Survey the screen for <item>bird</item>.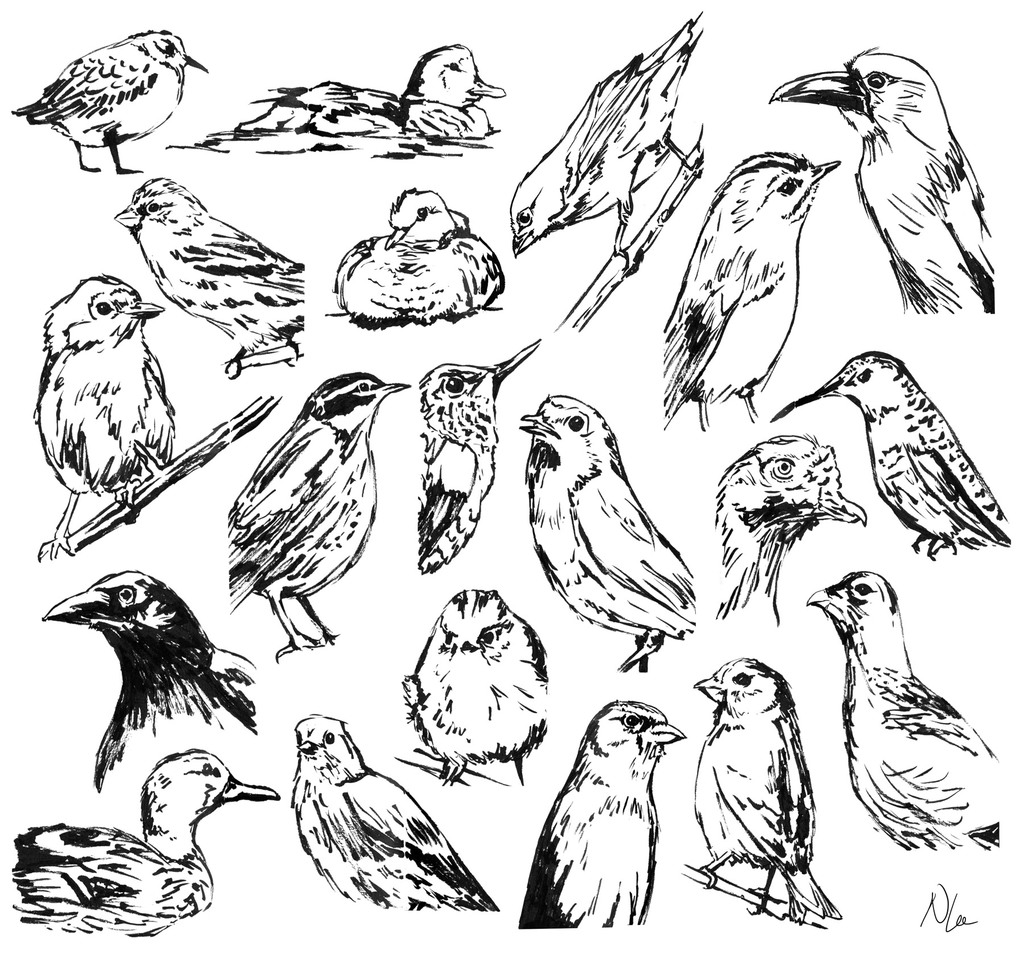
Survey found: 712, 430, 865, 619.
